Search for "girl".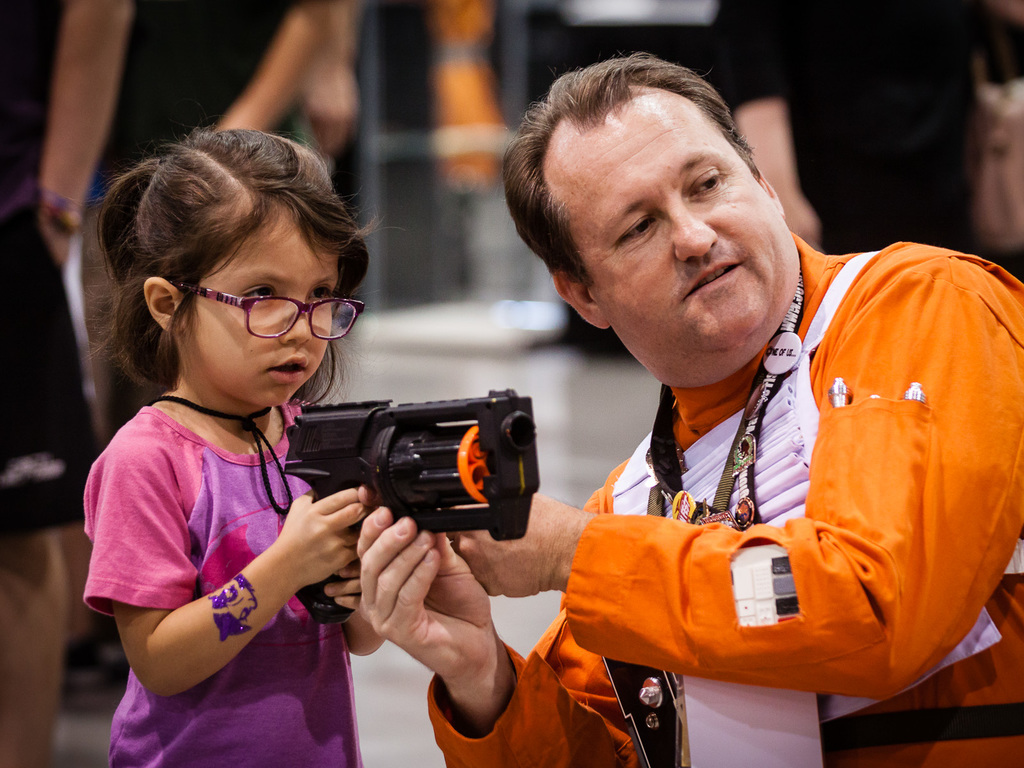
Found at select_region(84, 100, 383, 767).
